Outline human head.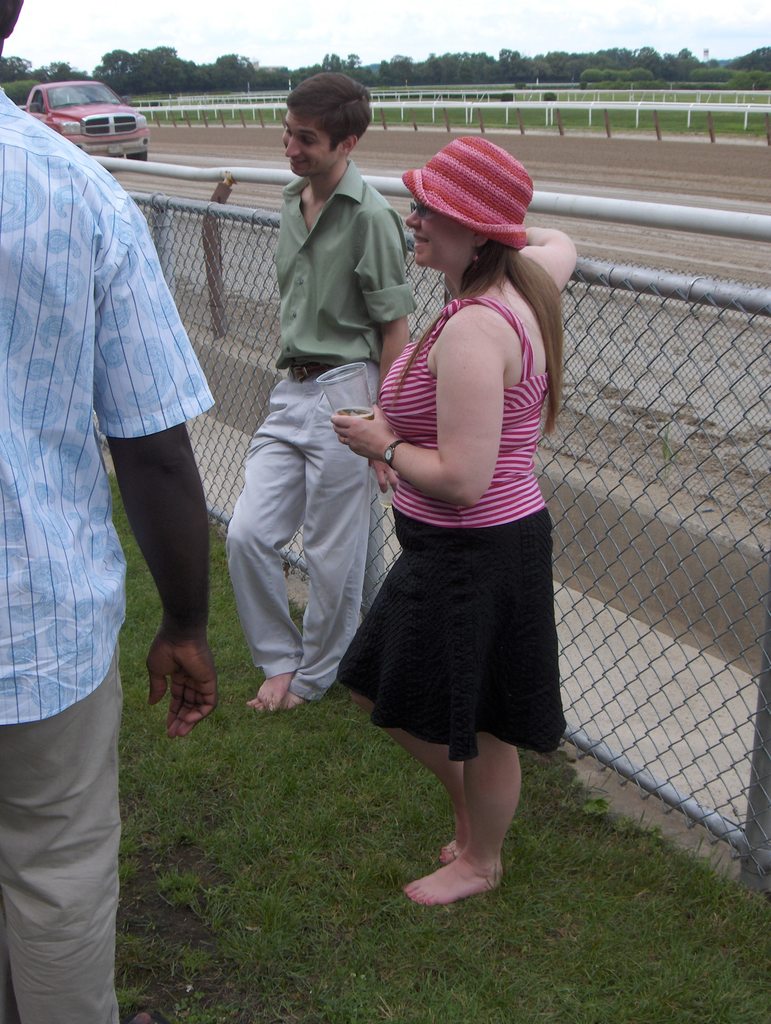
Outline: region(400, 127, 538, 274).
